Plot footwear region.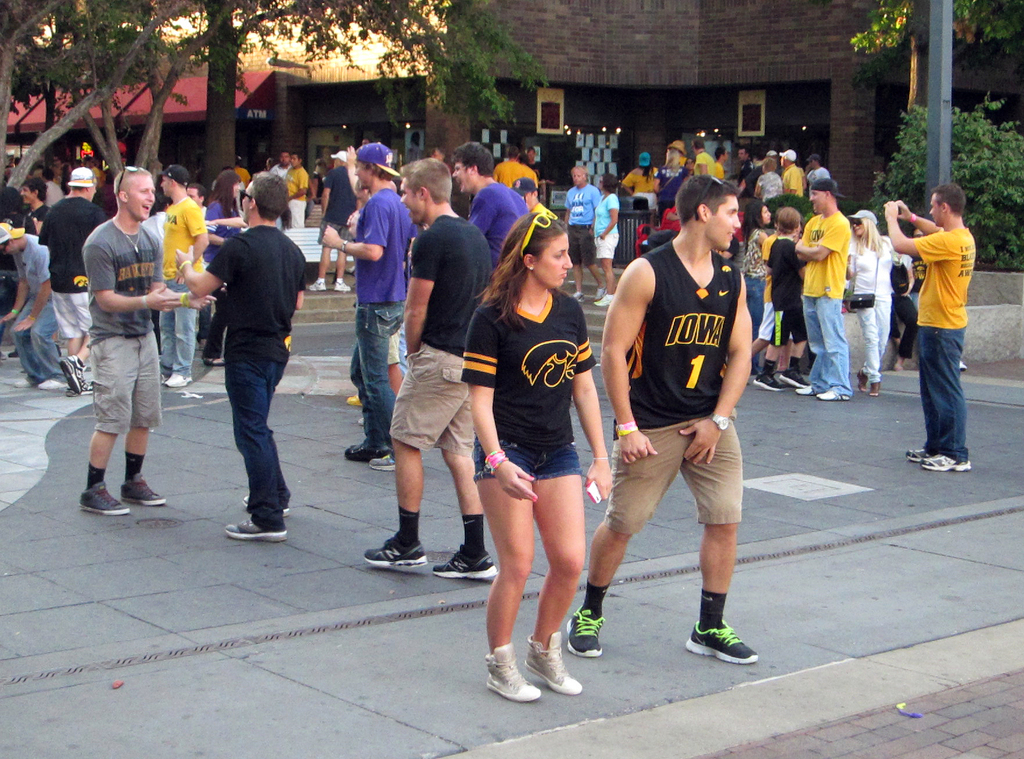
Plotted at (x1=573, y1=603, x2=597, y2=657).
